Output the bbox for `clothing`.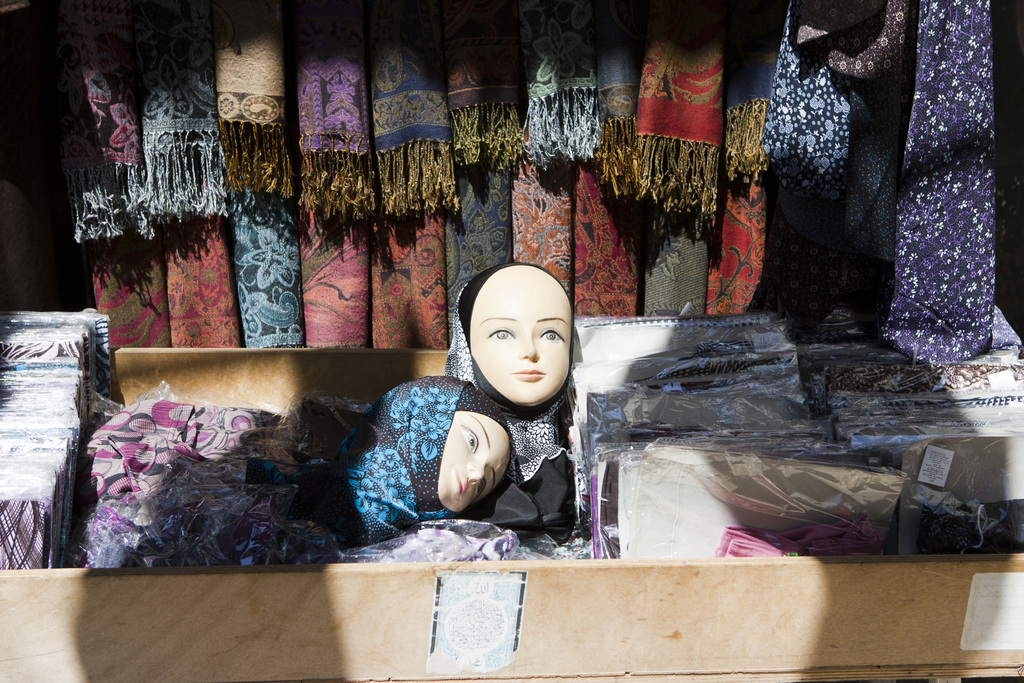
bbox=[581, 35, 632, 315].
